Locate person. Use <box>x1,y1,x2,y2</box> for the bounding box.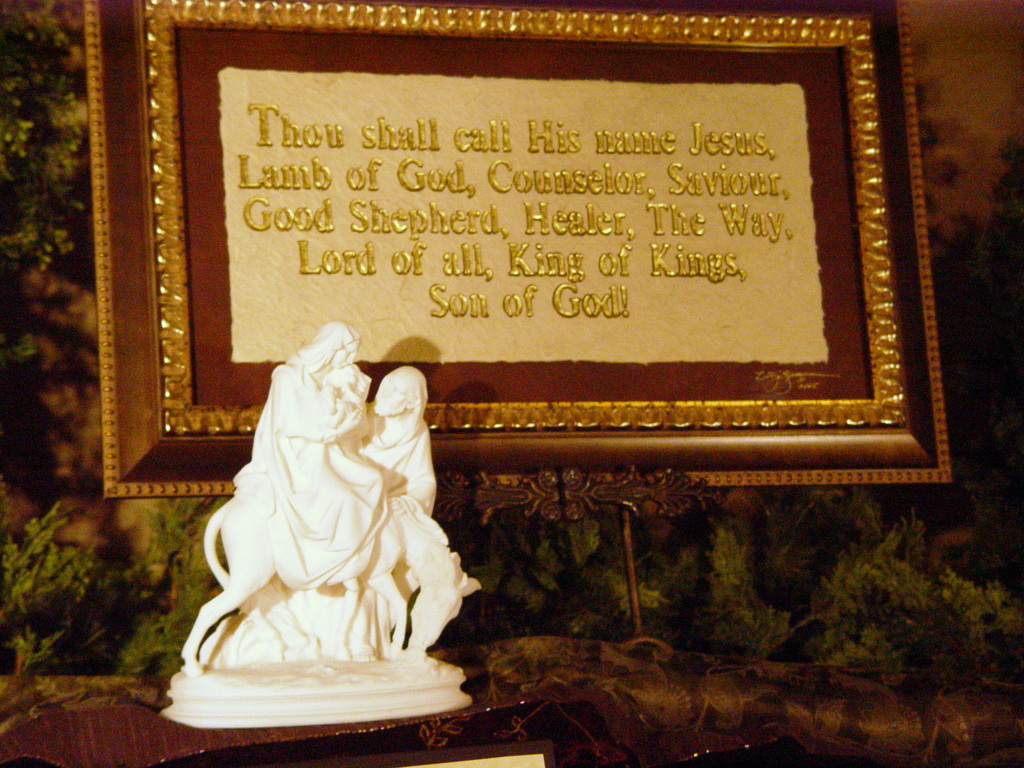
<box>237,327,388,590</box>.
